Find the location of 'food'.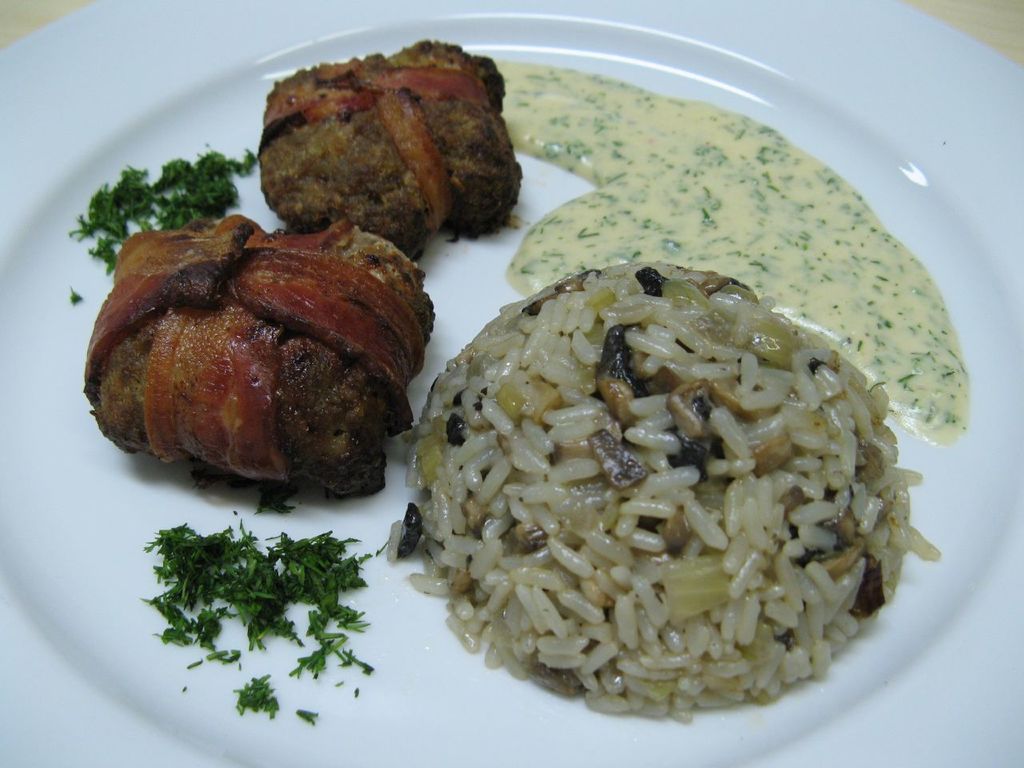
Location: (x1=427, y1=217, x2=906, y2=711).
